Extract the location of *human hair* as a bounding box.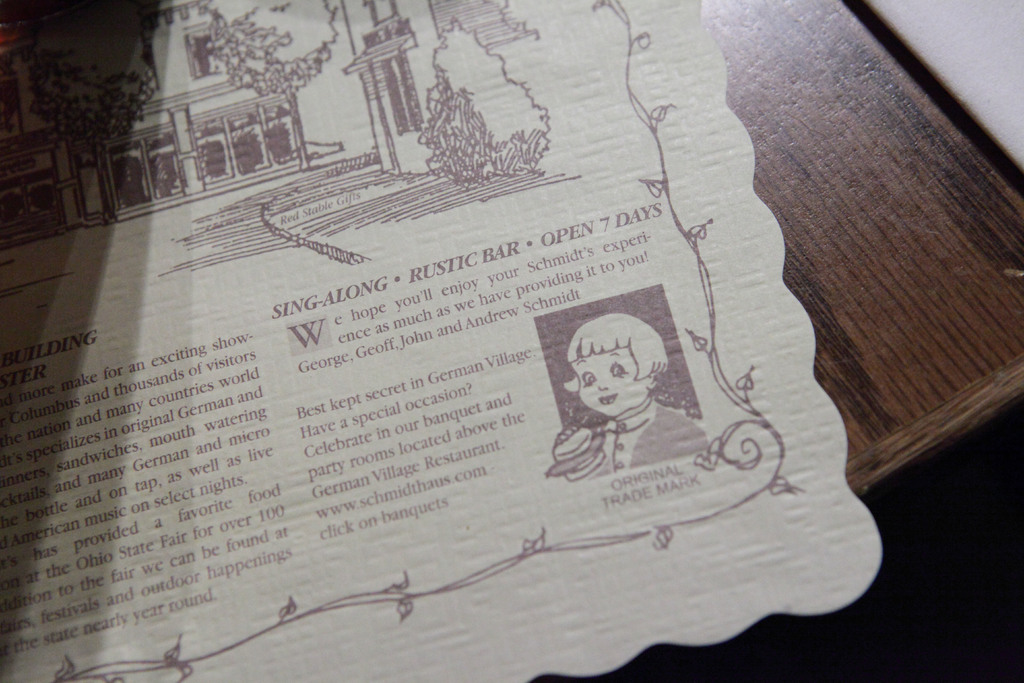
<region>563, 312, 666, 387</region>.
